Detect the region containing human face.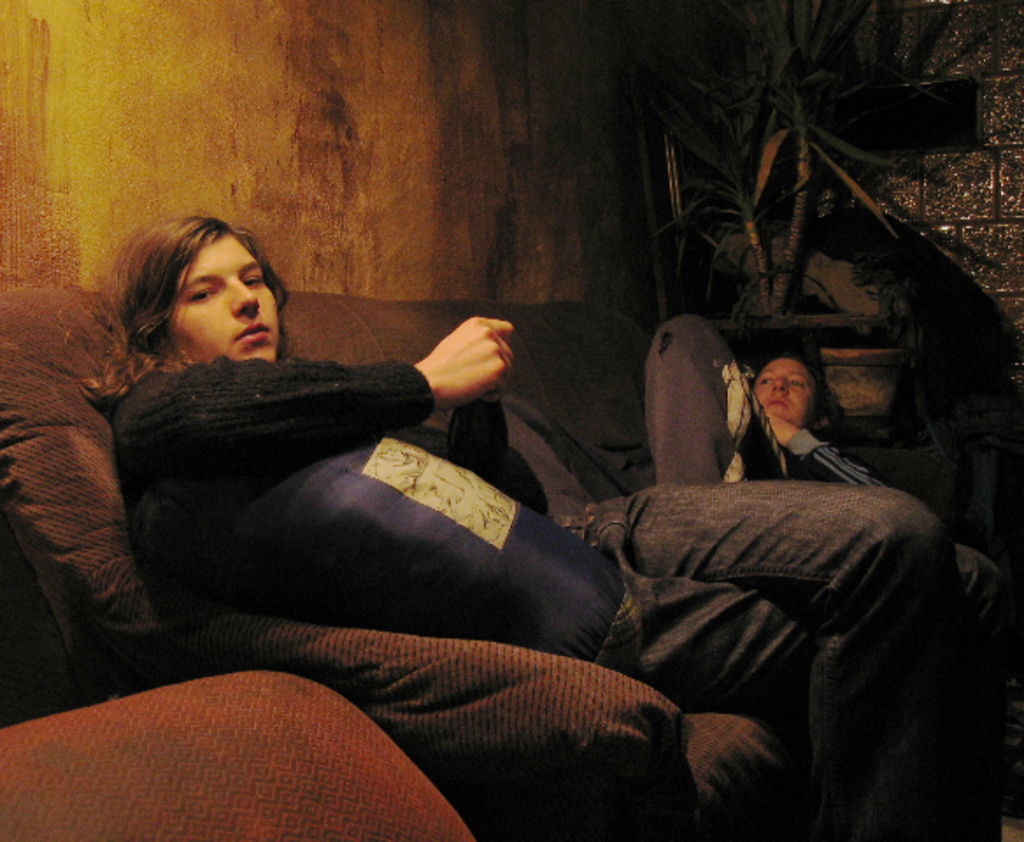
region(752, 353, 817, 426).
